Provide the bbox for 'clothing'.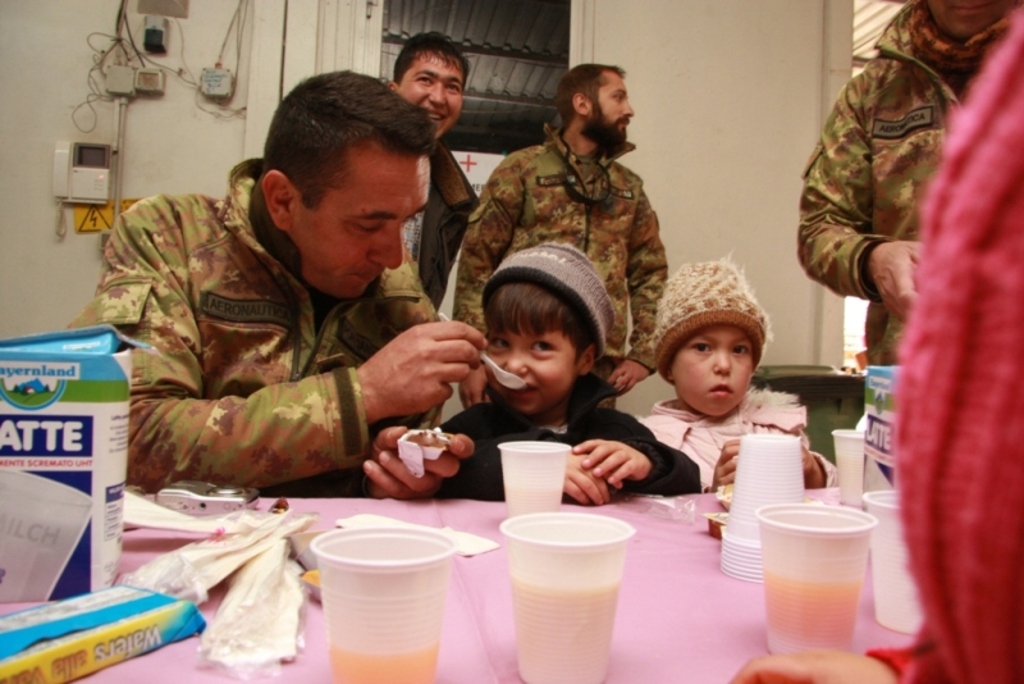
74,145,502,512.
